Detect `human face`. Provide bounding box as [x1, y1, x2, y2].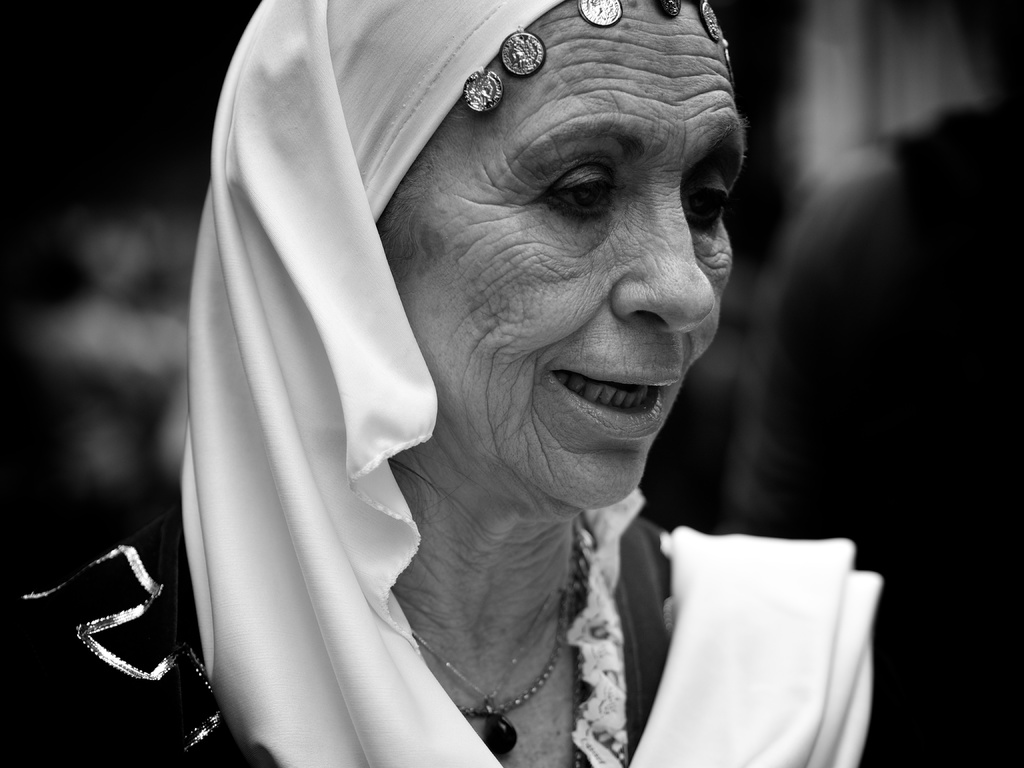
[374, 0, 753, 514].
